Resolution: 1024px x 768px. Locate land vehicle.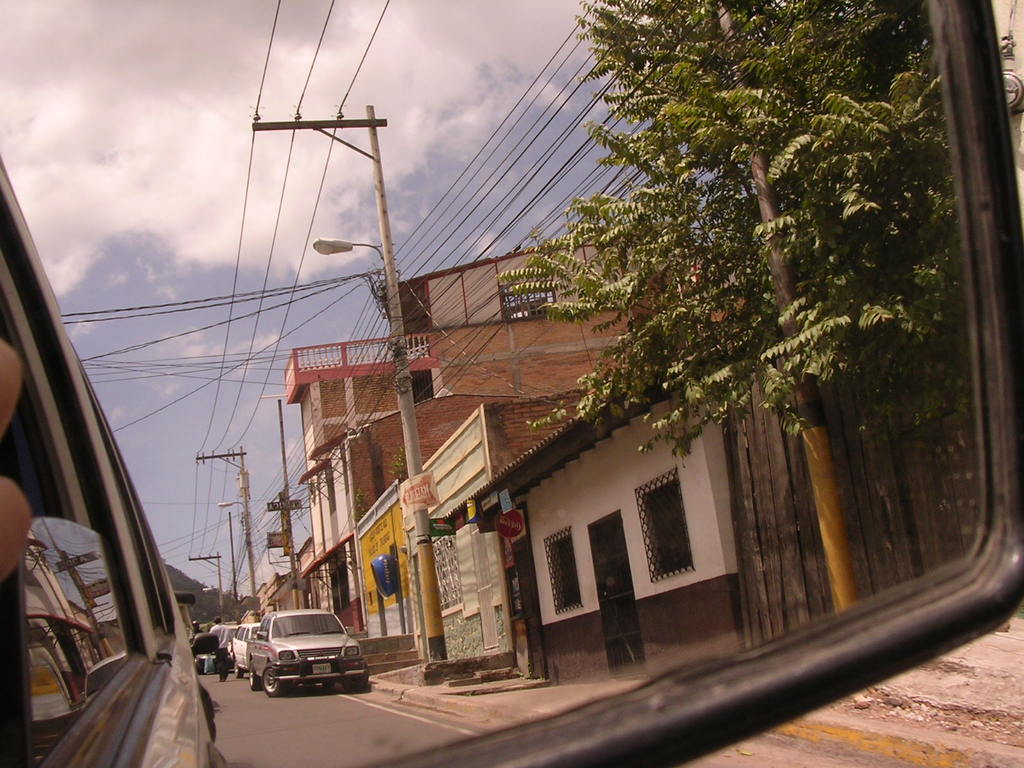
[227,618,255,680].
